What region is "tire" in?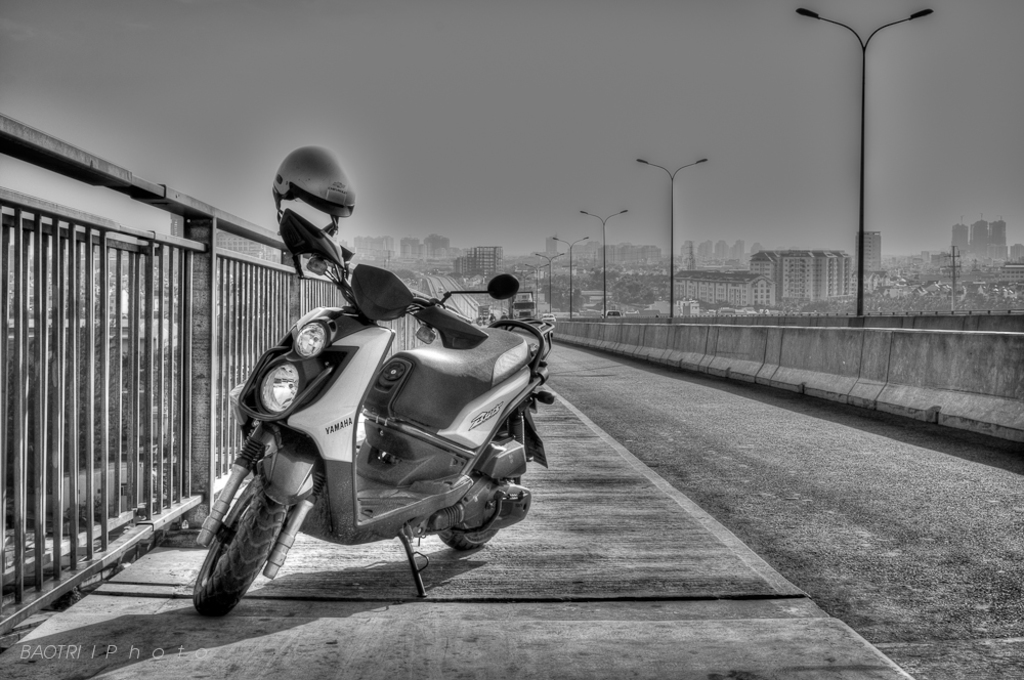
{"left": 434, "top": 433, "right": 520, "bottom": 551}.
